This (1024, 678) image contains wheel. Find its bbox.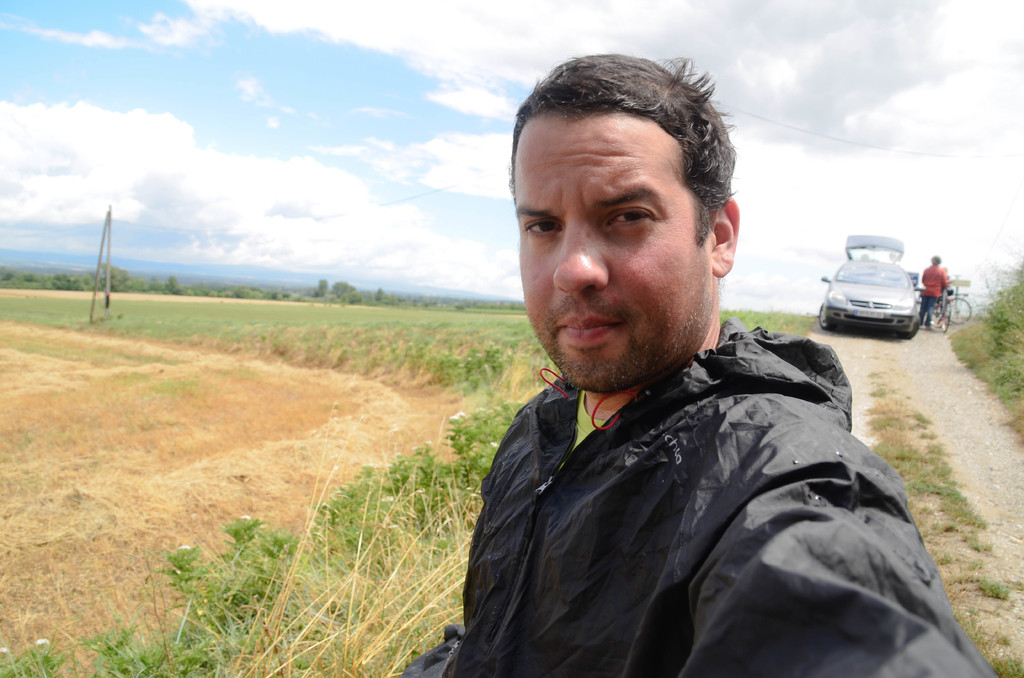
(x1=902, y1=314, x2=922, y2=339).
